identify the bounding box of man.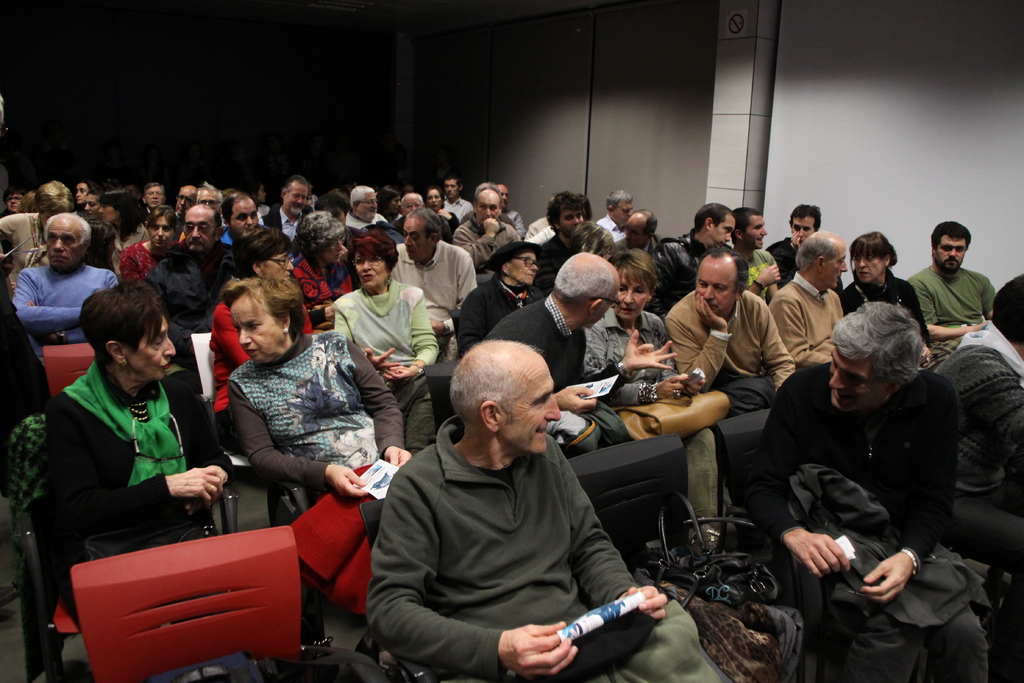
(440, 170, 474, 223).
